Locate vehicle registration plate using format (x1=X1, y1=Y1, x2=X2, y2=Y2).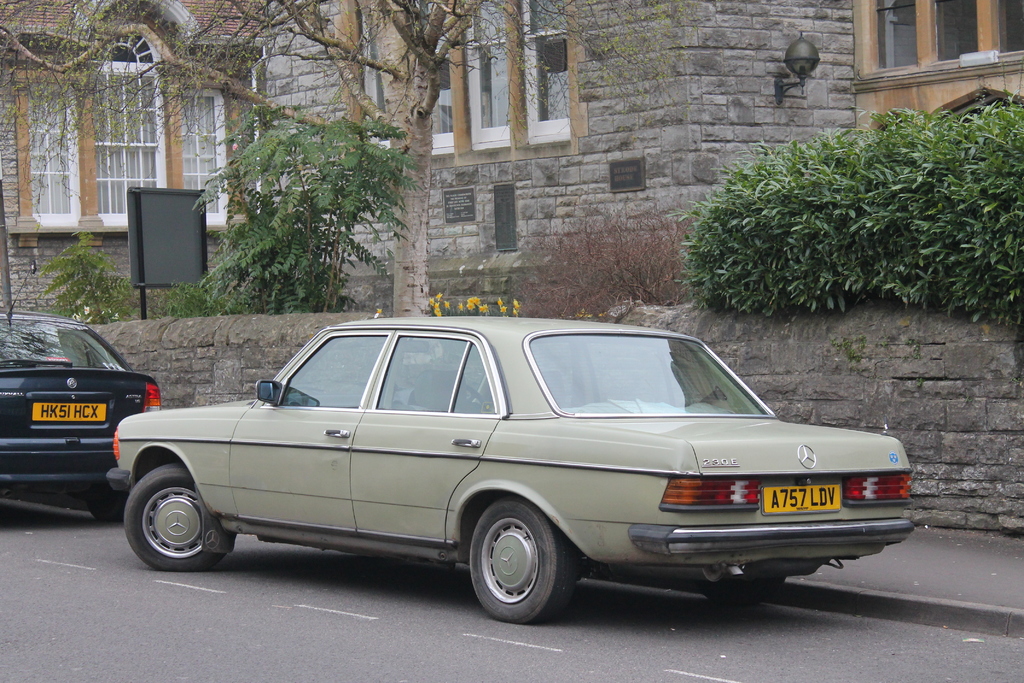
(x1=762, y1=475, x2=841, y2=514).
